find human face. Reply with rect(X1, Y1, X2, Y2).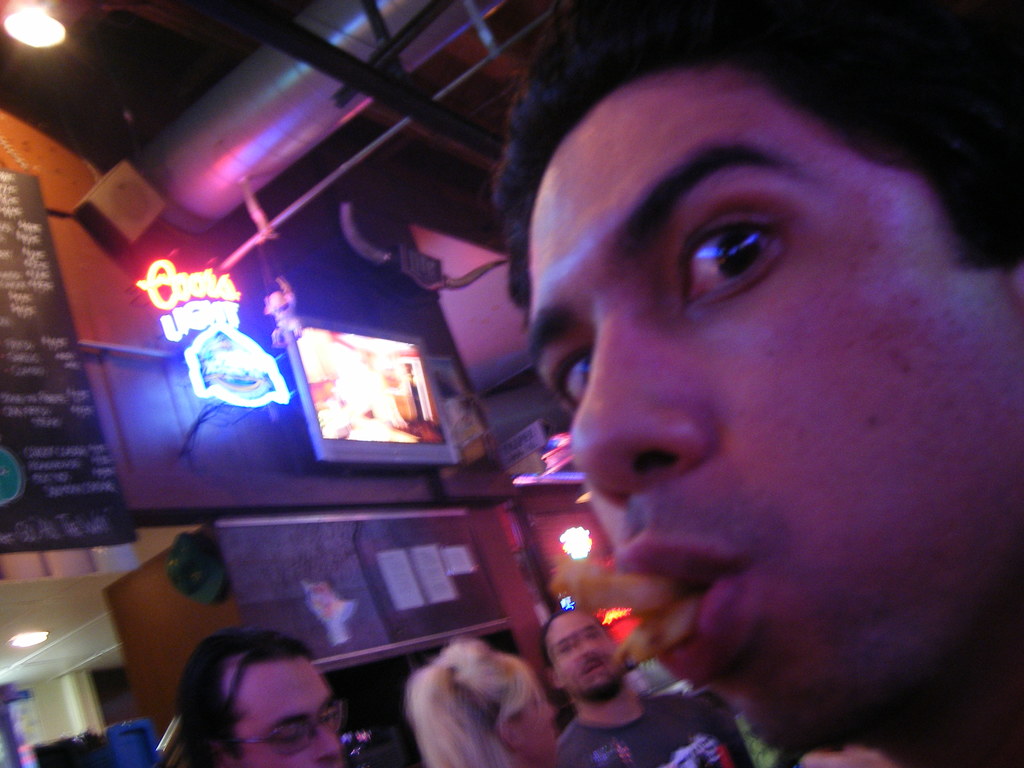
rect(223, 649, 344, 767).
